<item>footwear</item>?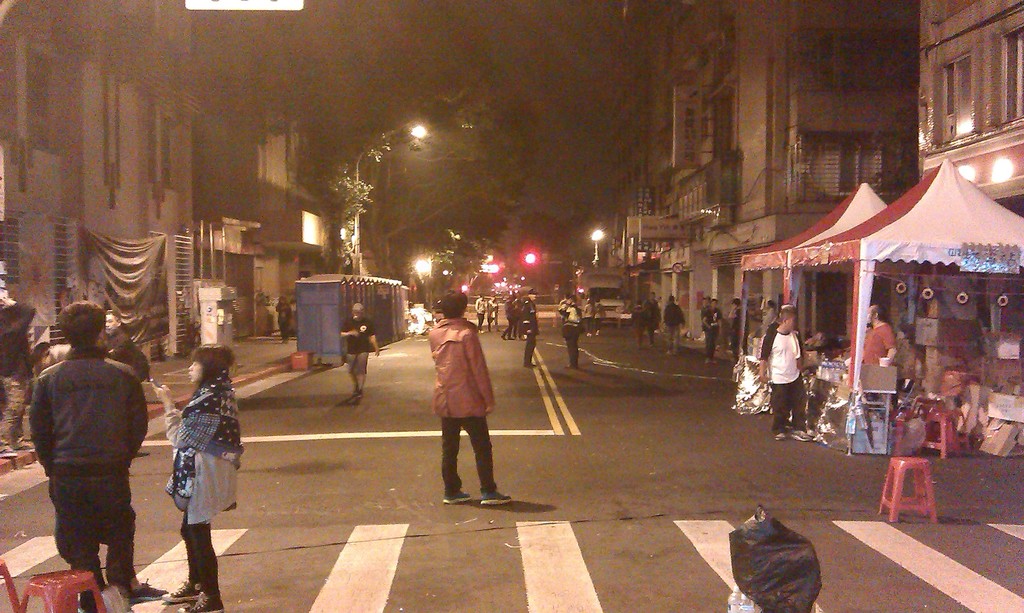
left=0, top=447, right=20, bottom=459
